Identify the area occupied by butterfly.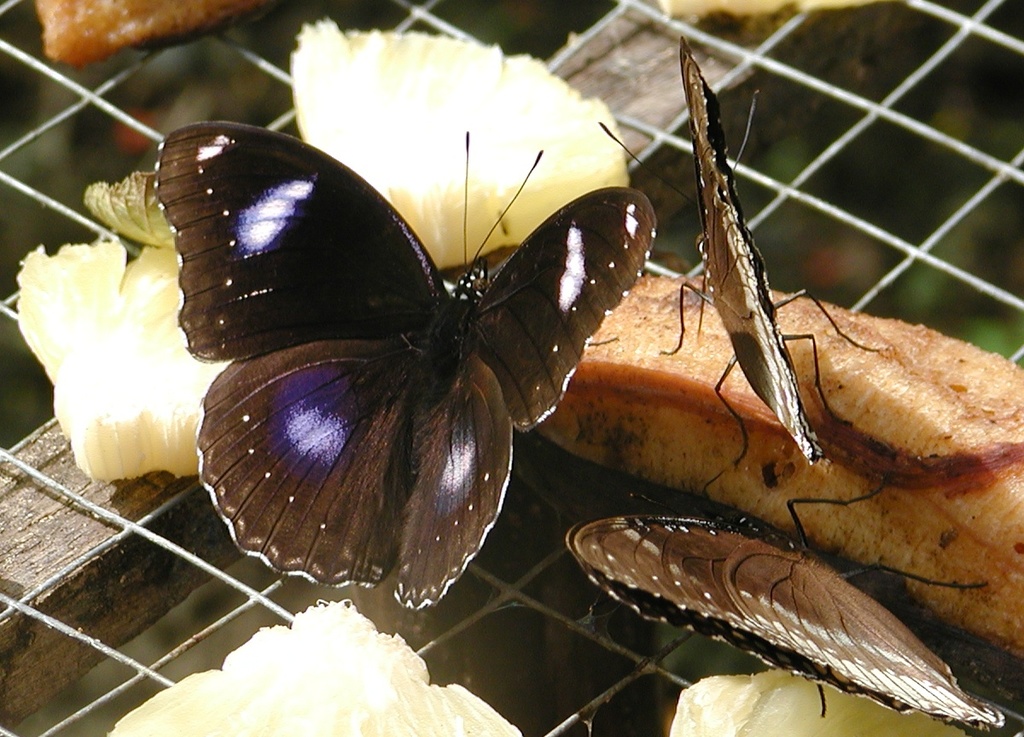
Area: rect(561, 461, 1015, 735).
